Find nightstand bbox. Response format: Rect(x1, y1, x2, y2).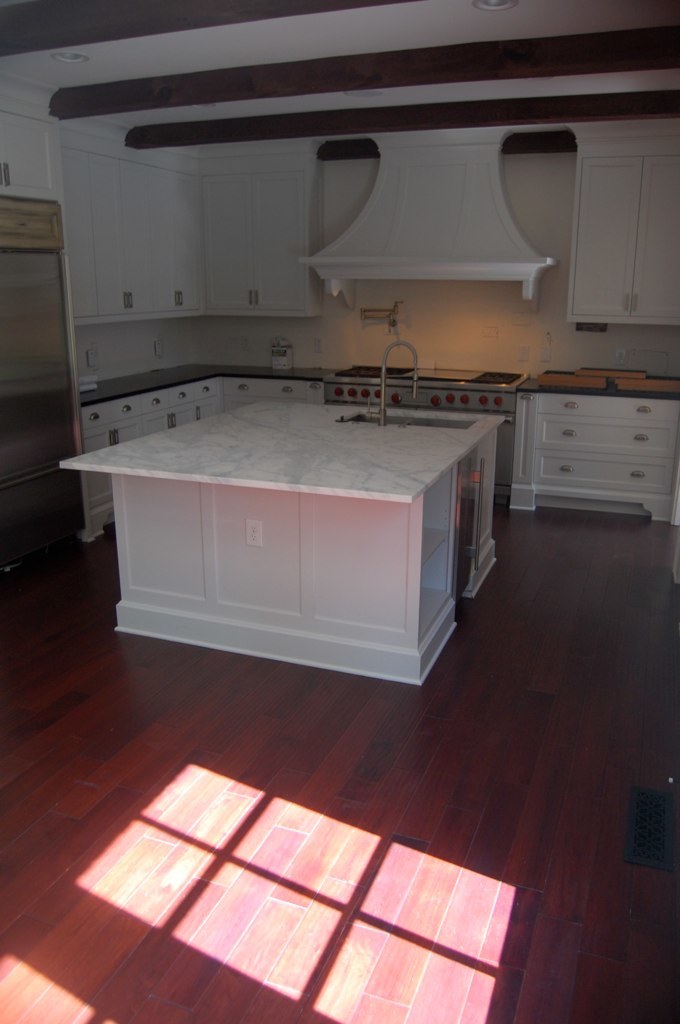
Rect(525, 349, 661, 542).
